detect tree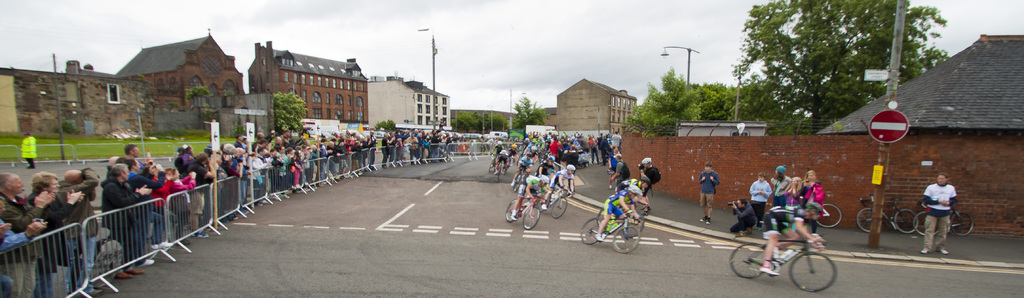
box(269, 90, 311, 136)
